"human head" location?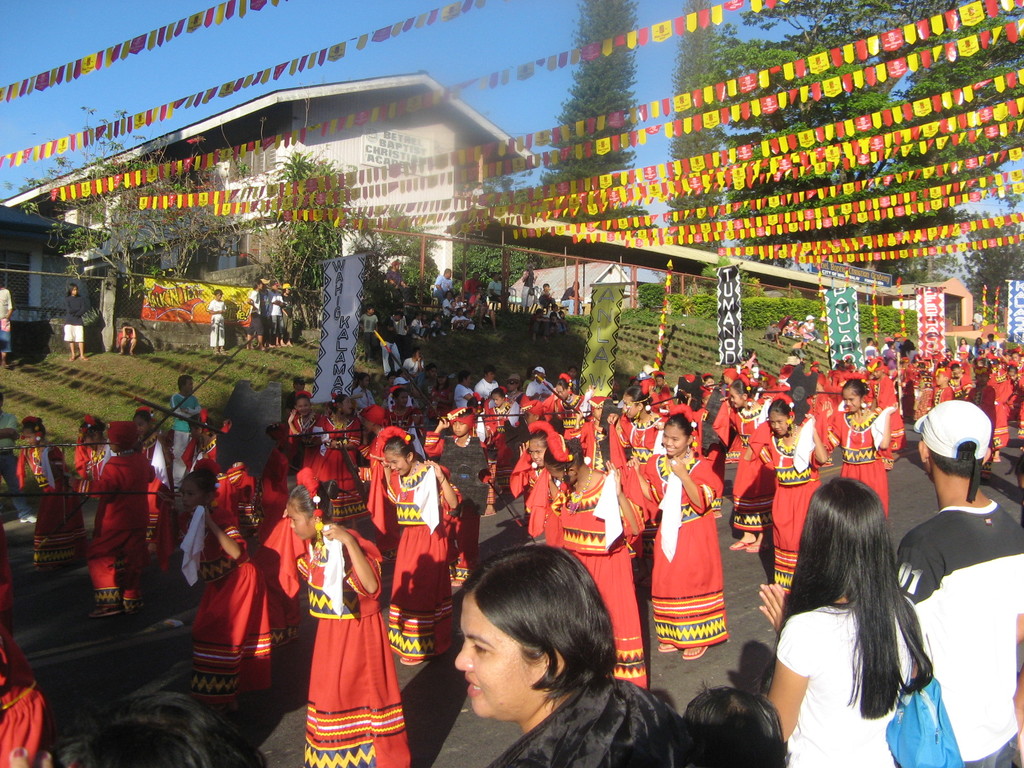
957:337:964:344
